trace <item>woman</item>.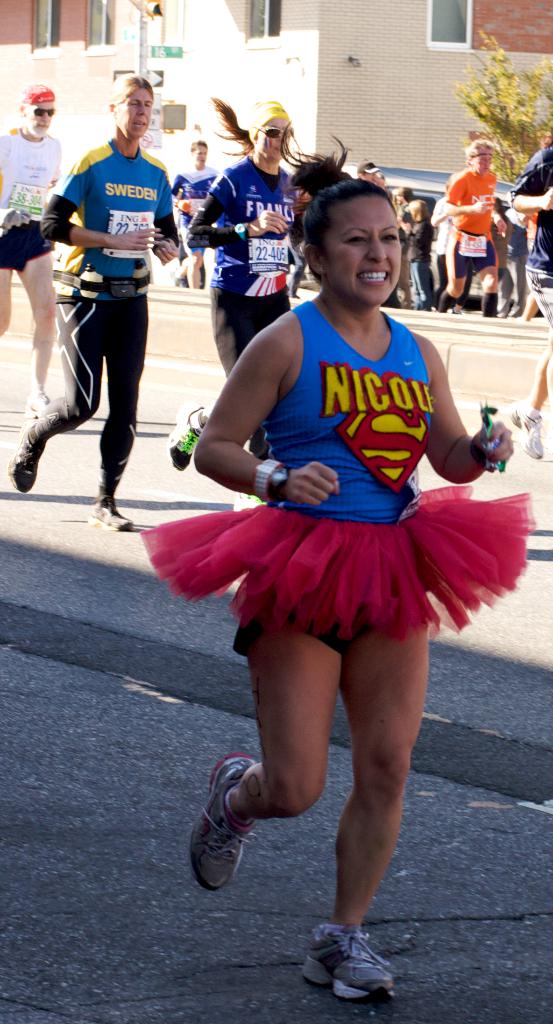
Traced to [x1=178, y1=93, x2=311, y2=471].
